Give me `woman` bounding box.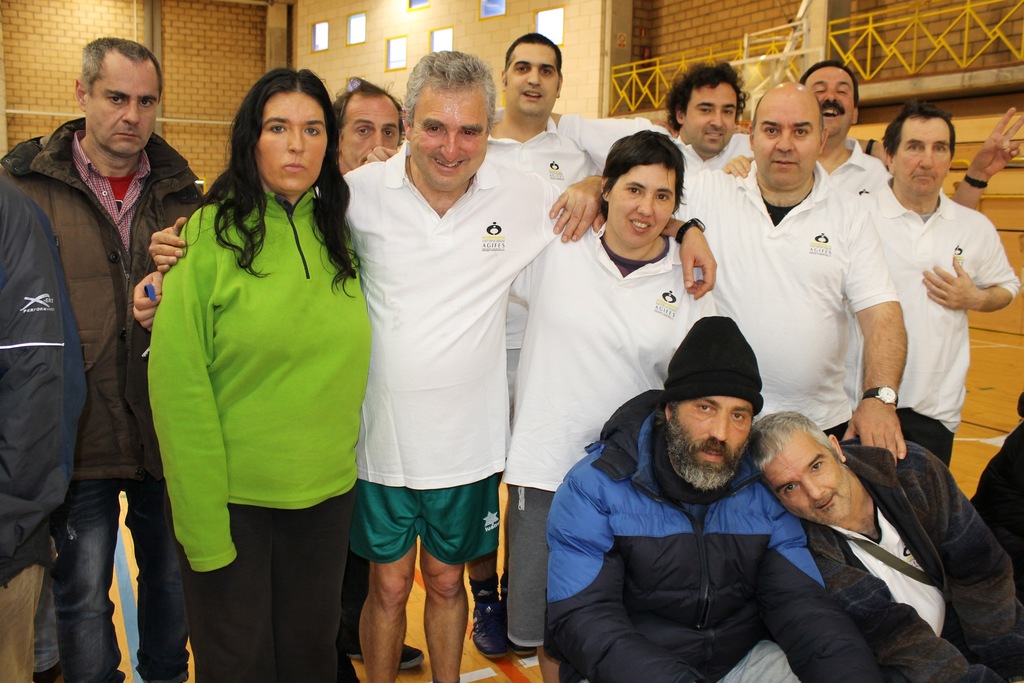
[487,126,712,682].
